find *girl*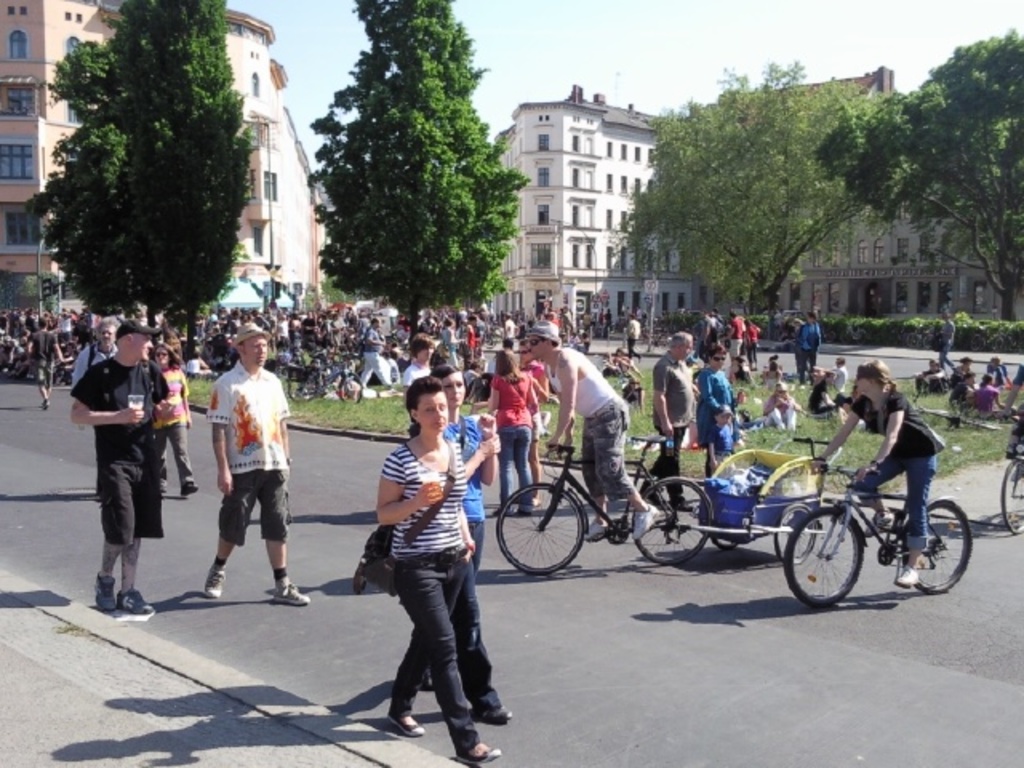
left=701, top=338, right=739, bottom=442
